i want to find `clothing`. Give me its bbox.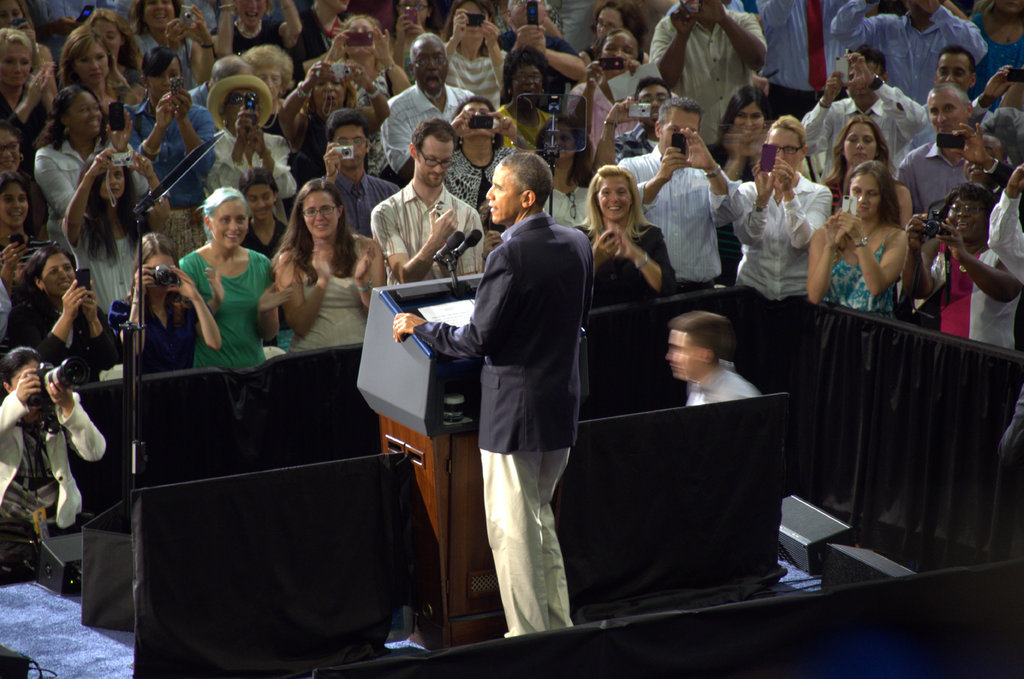
Rect(727, 0, 811, 137).
